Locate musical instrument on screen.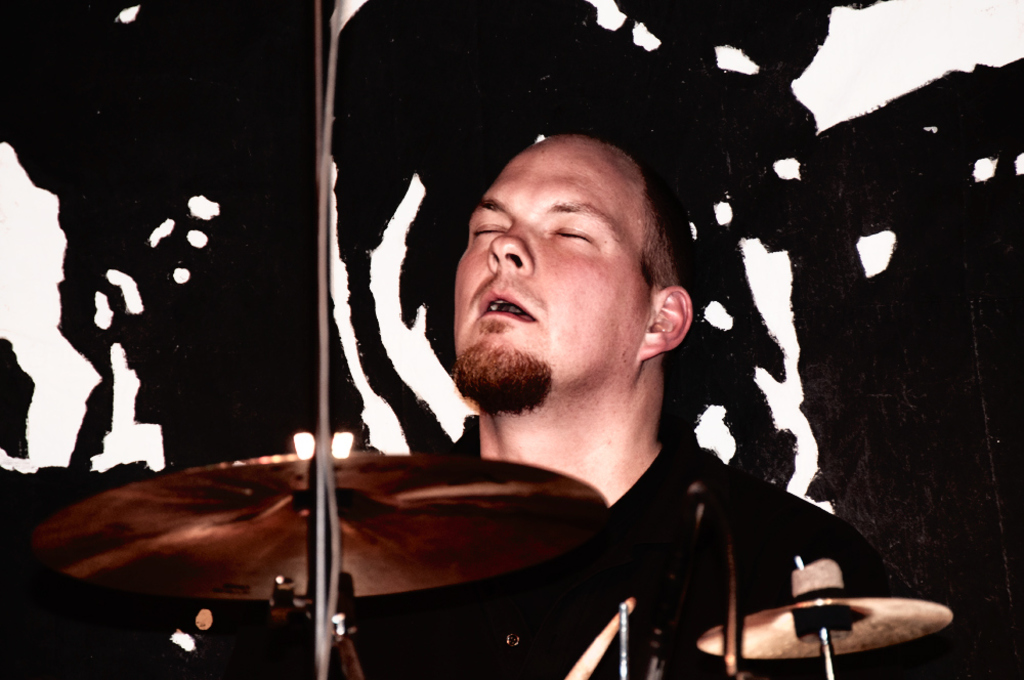
On screen at [23,452,607,617].
